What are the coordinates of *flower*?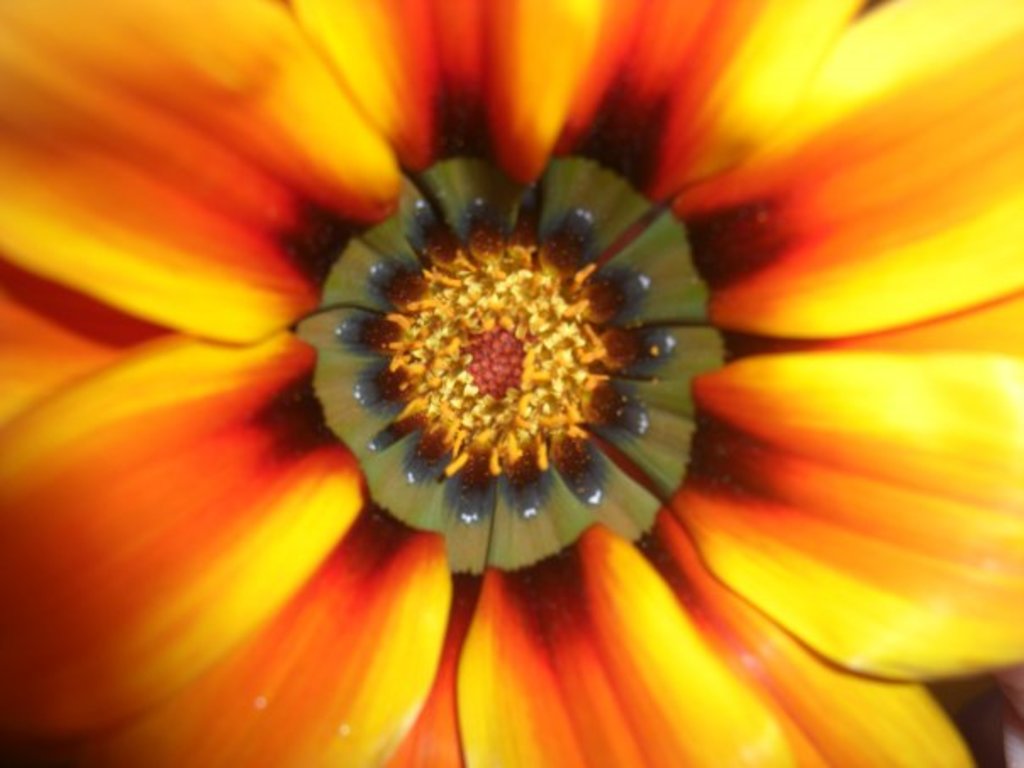
5,0,1022,766.
